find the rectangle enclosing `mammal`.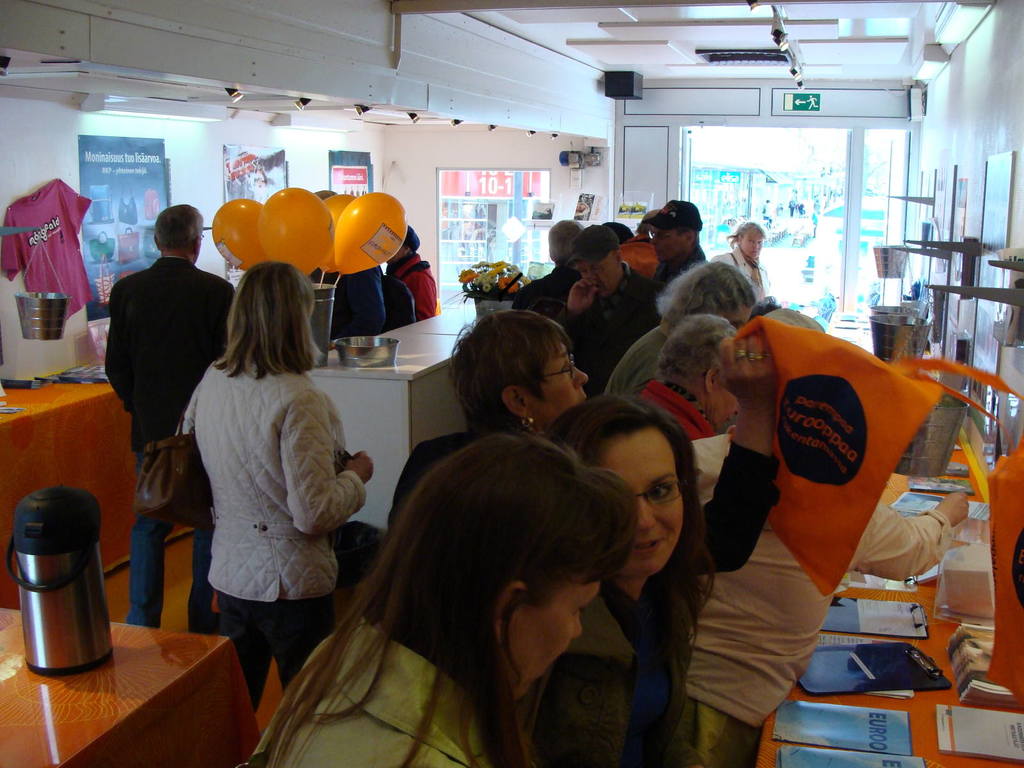
{"left": 517, "top": 218, "right": 589, "bottom": 307}.
